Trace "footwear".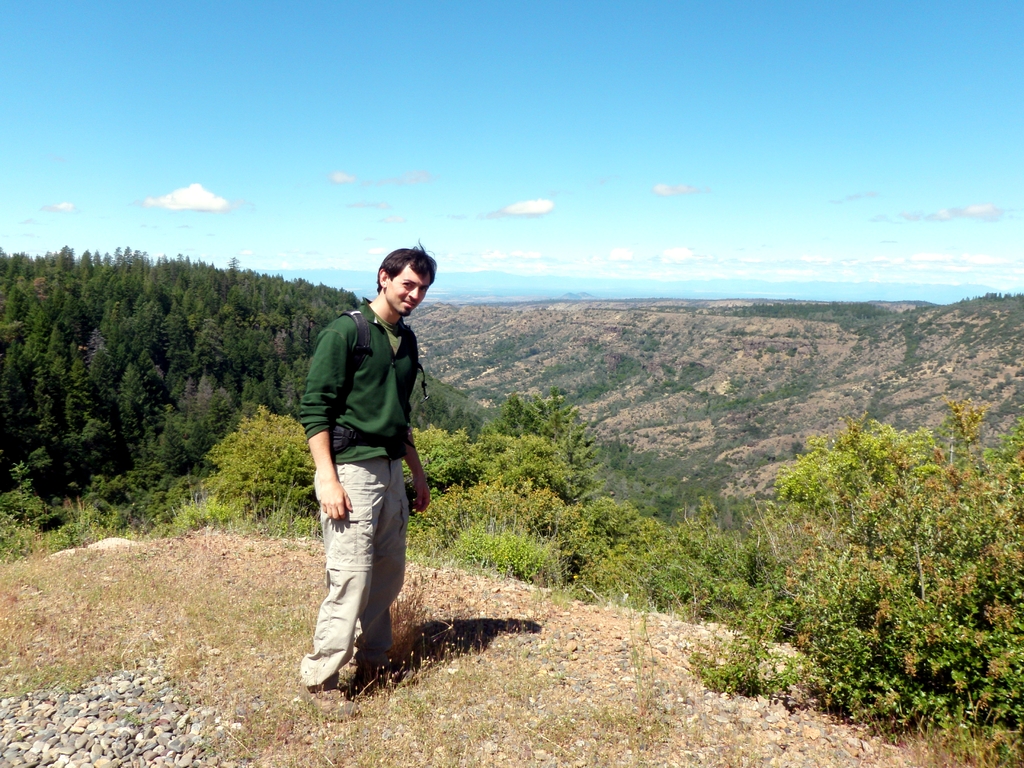
Traced to 298,678,359,723.
